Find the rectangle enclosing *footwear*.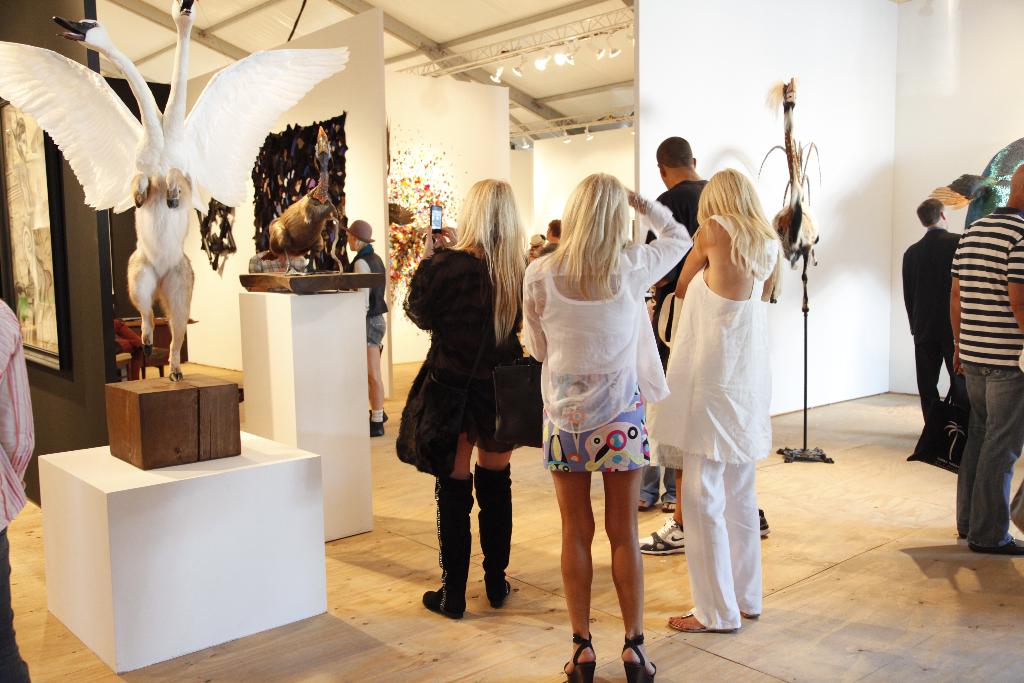
detection(422, 475, 473, 620).
